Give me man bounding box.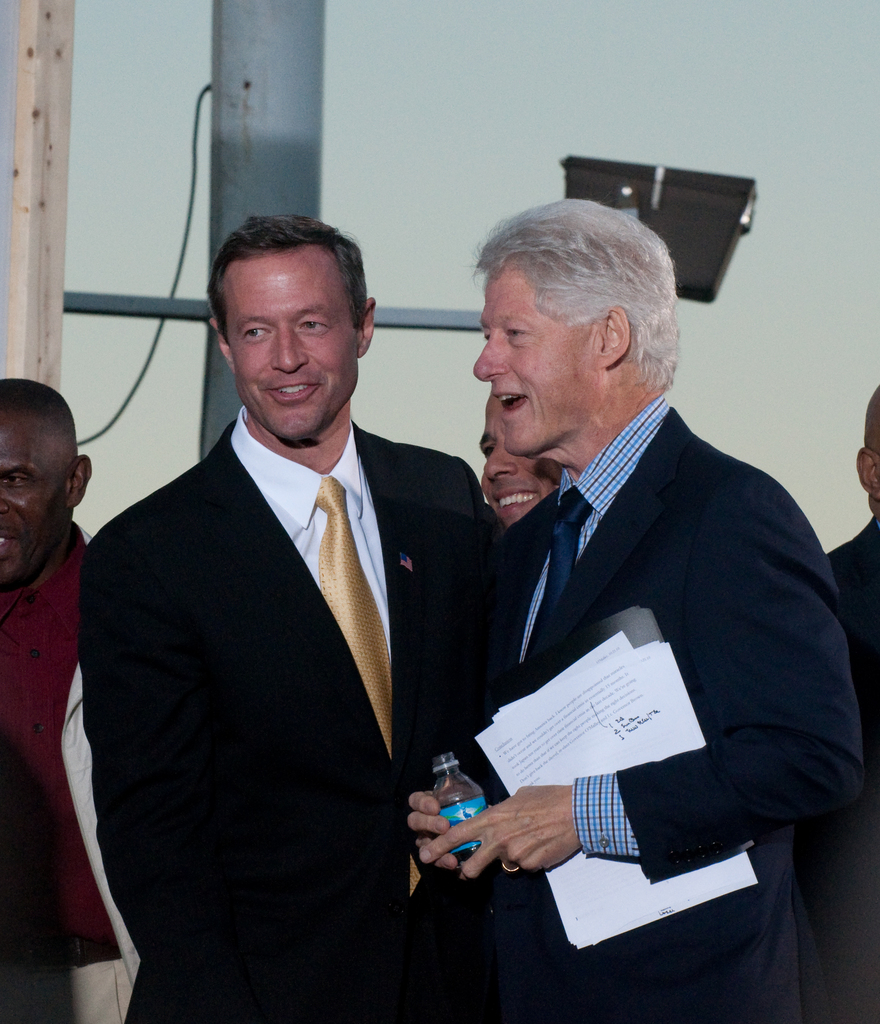
[x1=0, y1=380, x2=140, y2=1023].
